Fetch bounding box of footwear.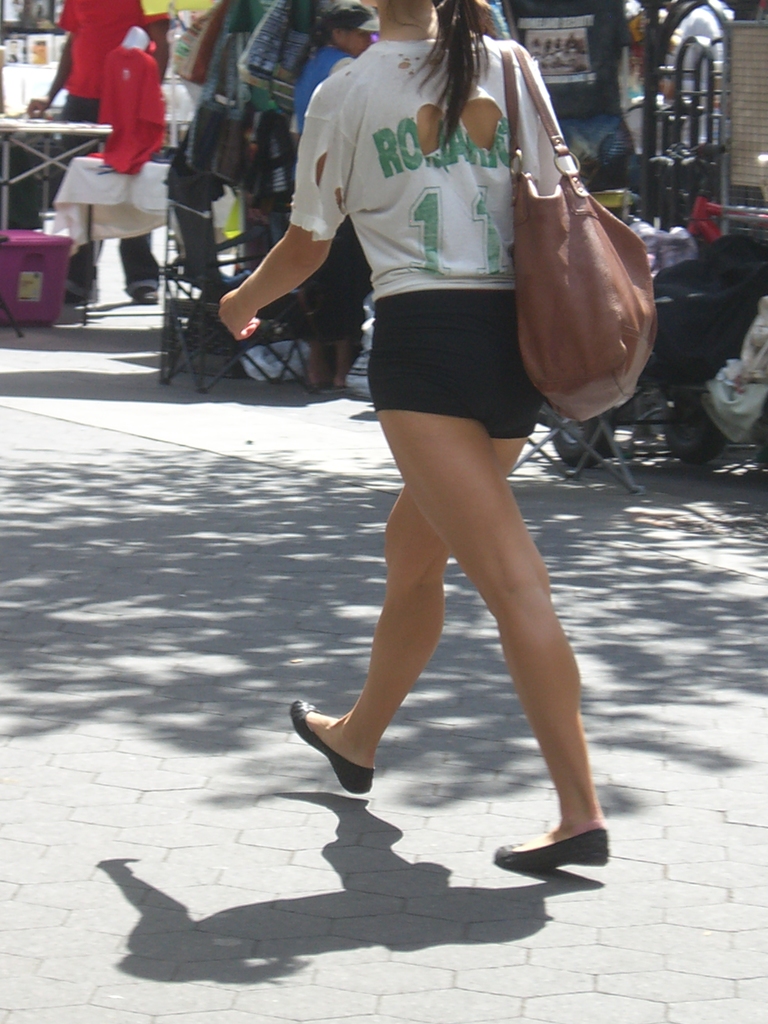
Bbox: bbox(509, 801, 608, 874).
